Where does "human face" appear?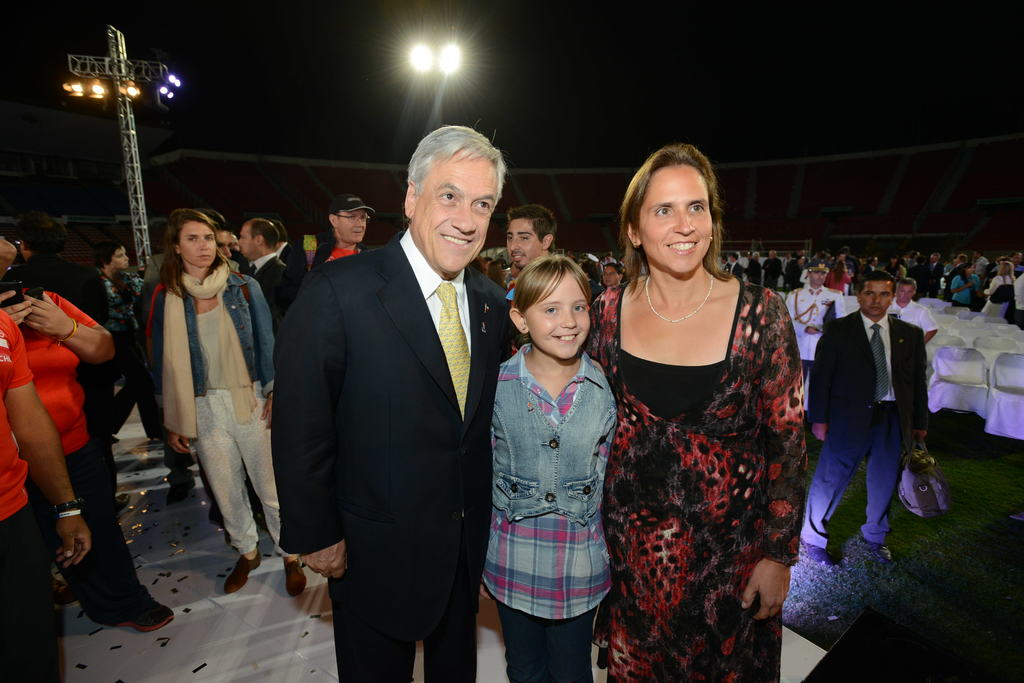
Appears at (893,284,914,305).
